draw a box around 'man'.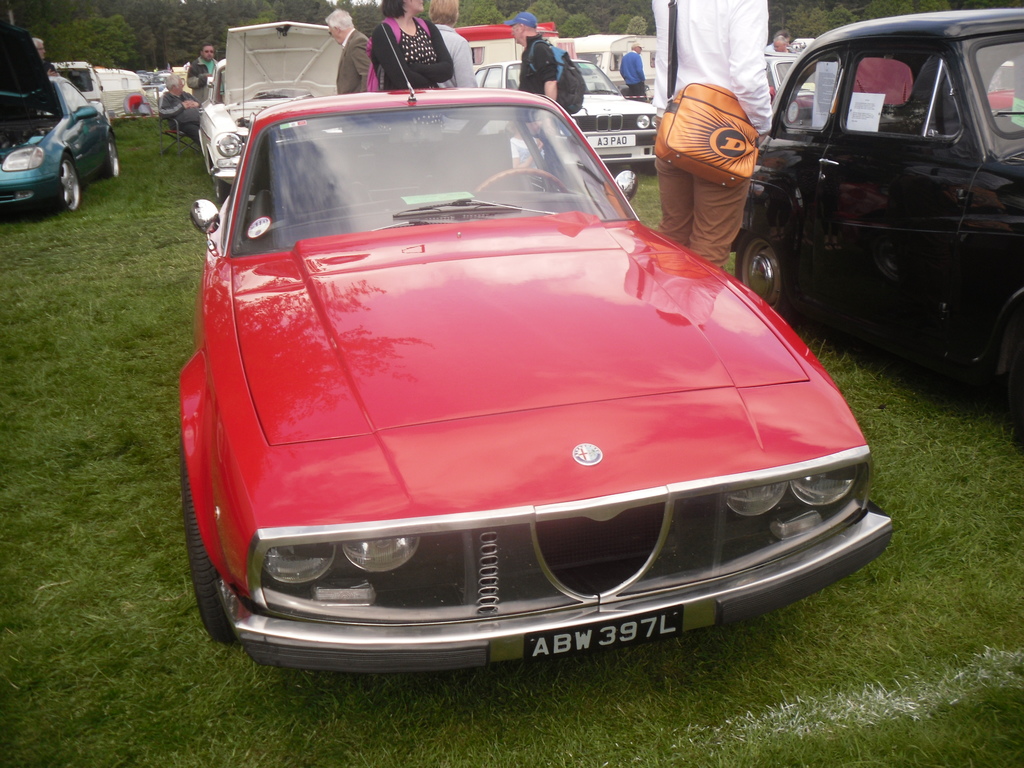
[31, 35, 62, 77].
